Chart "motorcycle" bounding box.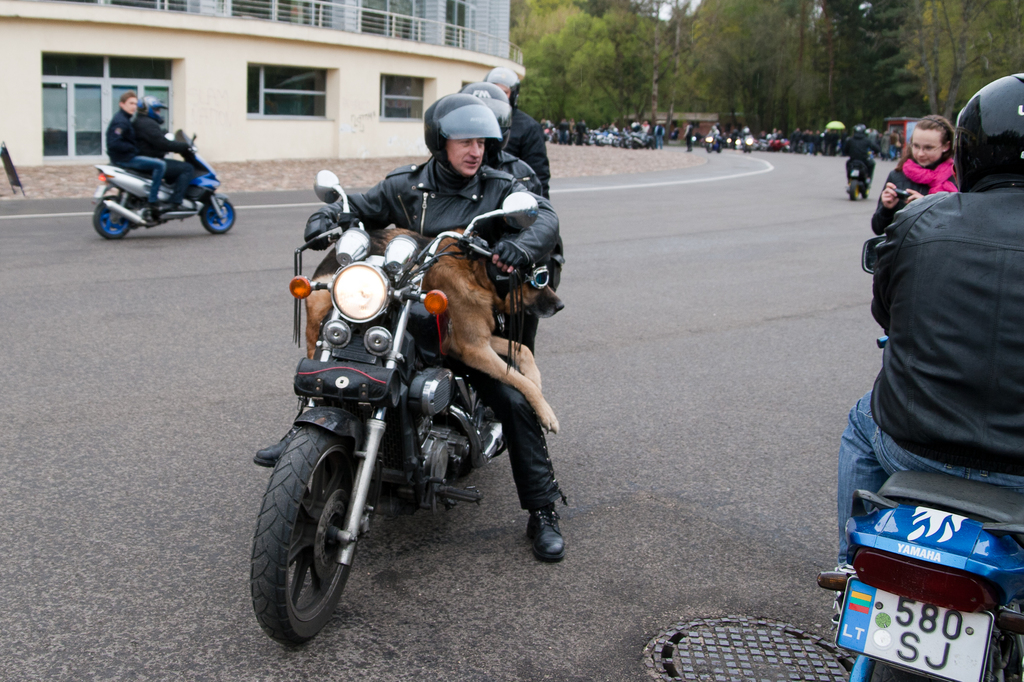
Charted: pyautogui.locateOnScreen(703, 135, 726, 155).
